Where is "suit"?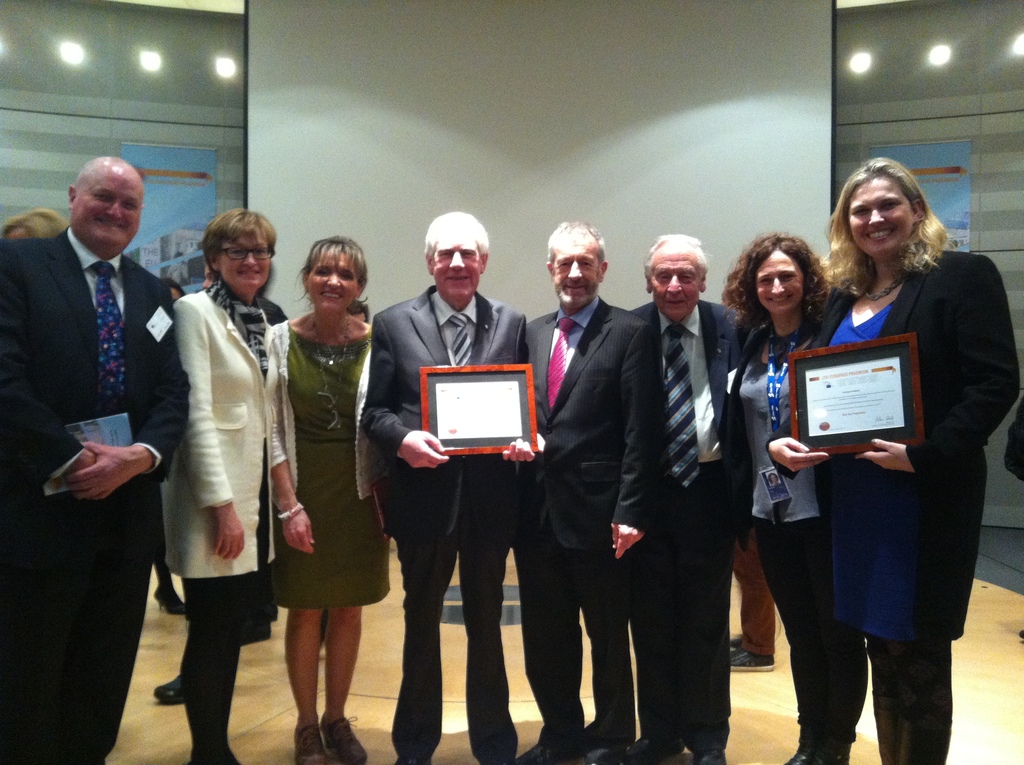
BBox(0, 223, 188, 764).
